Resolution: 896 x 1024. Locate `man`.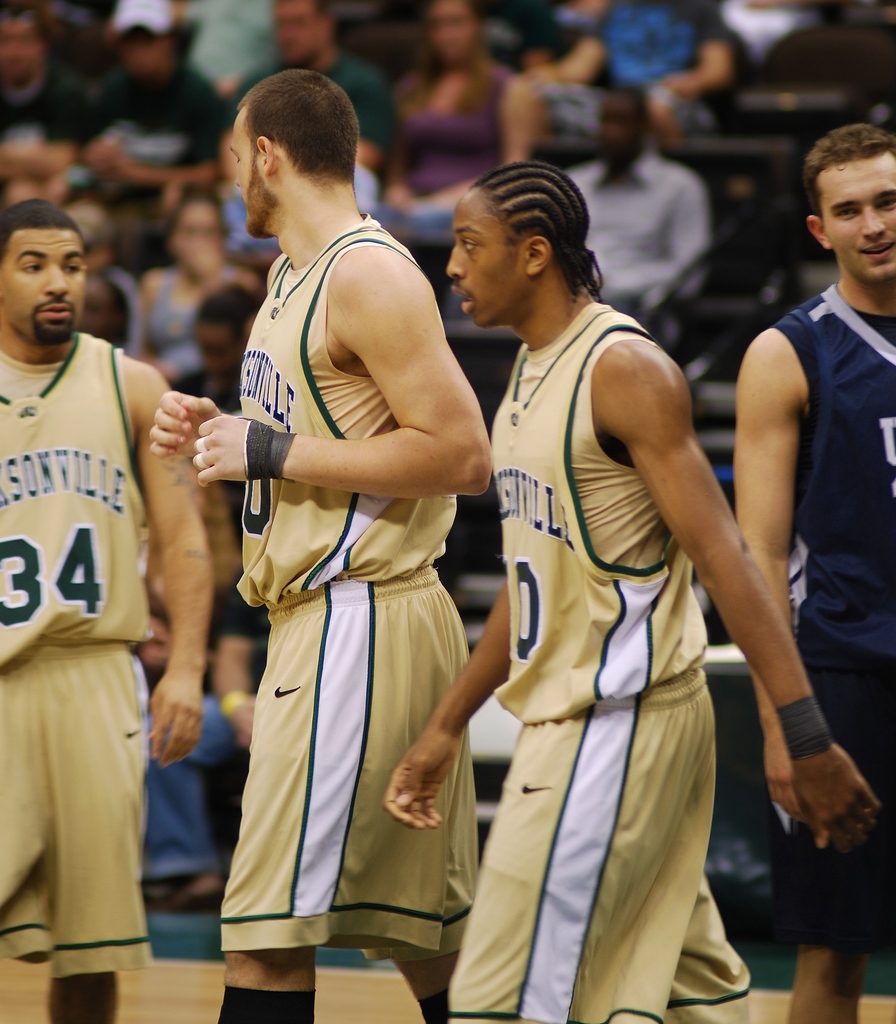
x1=564 y1=85 x2=710 y2=326.
